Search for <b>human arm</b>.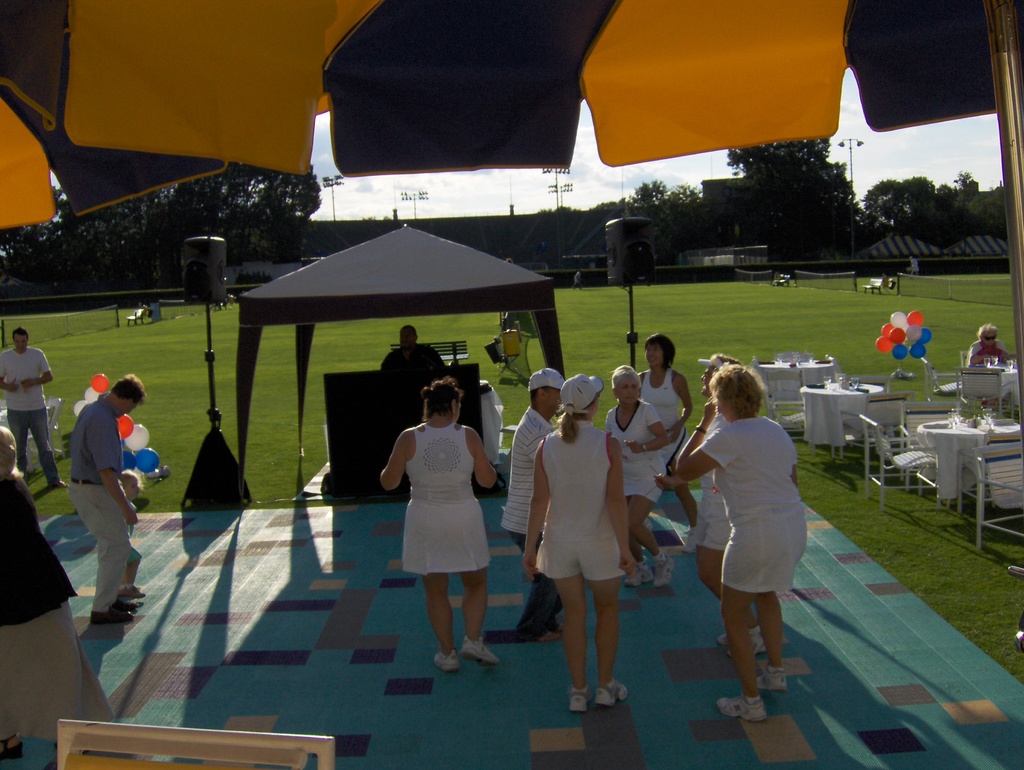
Found at region(602, 444, 642, 582).
